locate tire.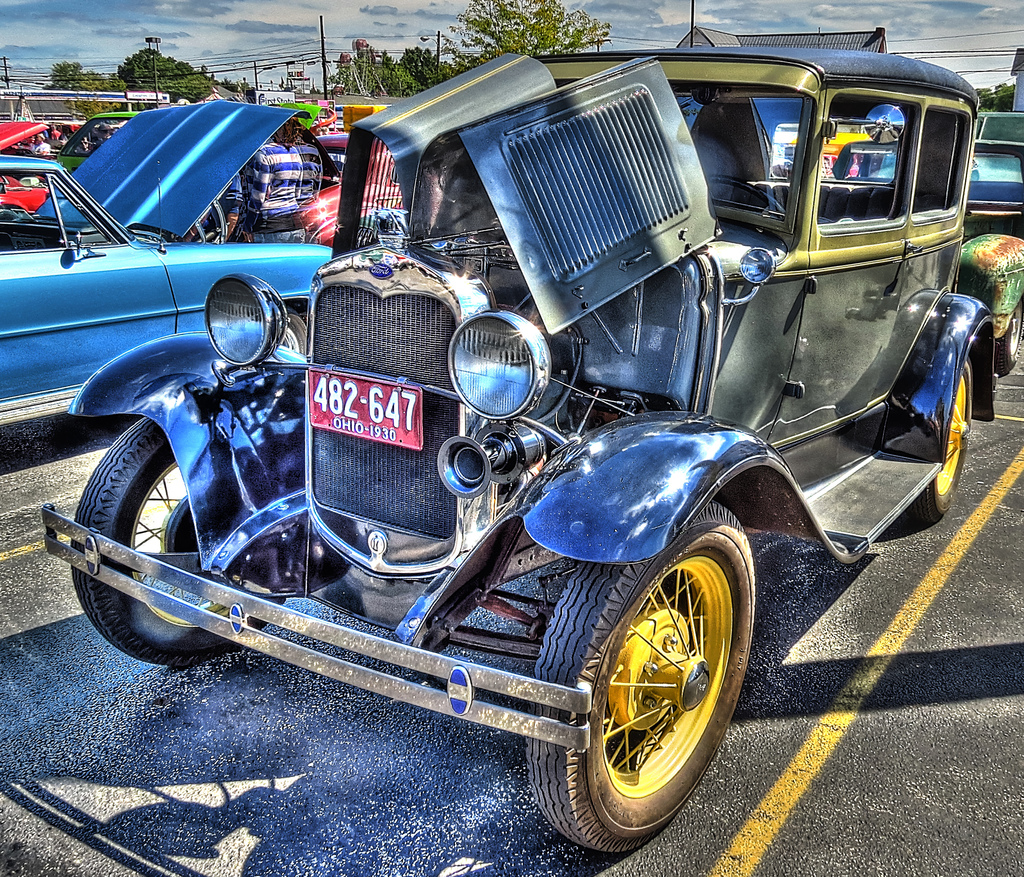
Bounding box: {"x1": 537, "y1": 494, "x2": 764, "y2": 851}.
